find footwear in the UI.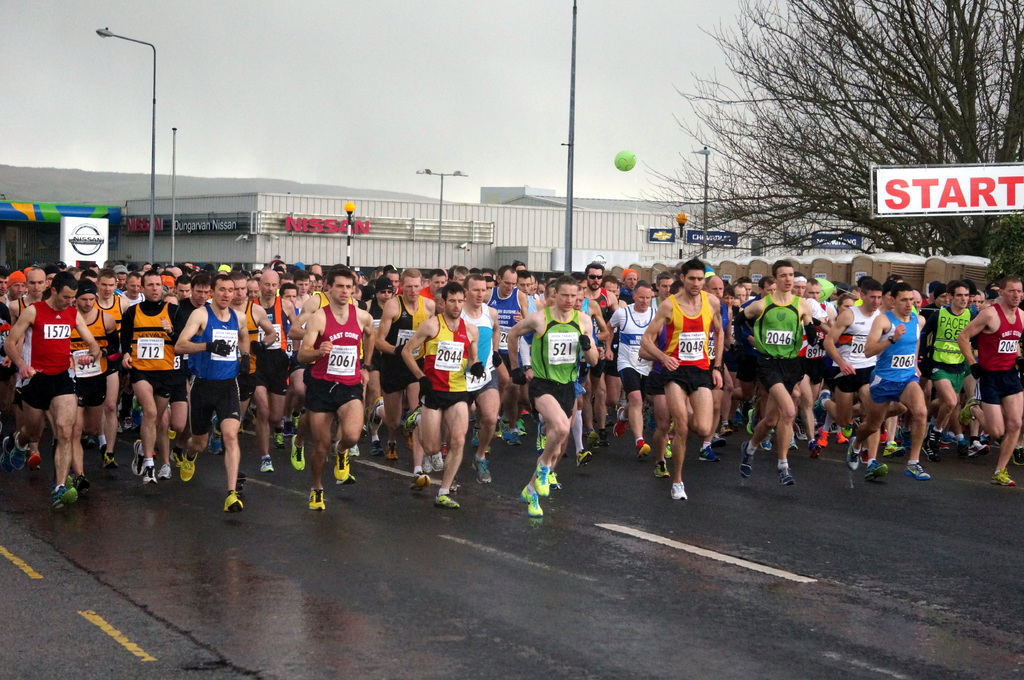
UI element at 2:437:11:468.
